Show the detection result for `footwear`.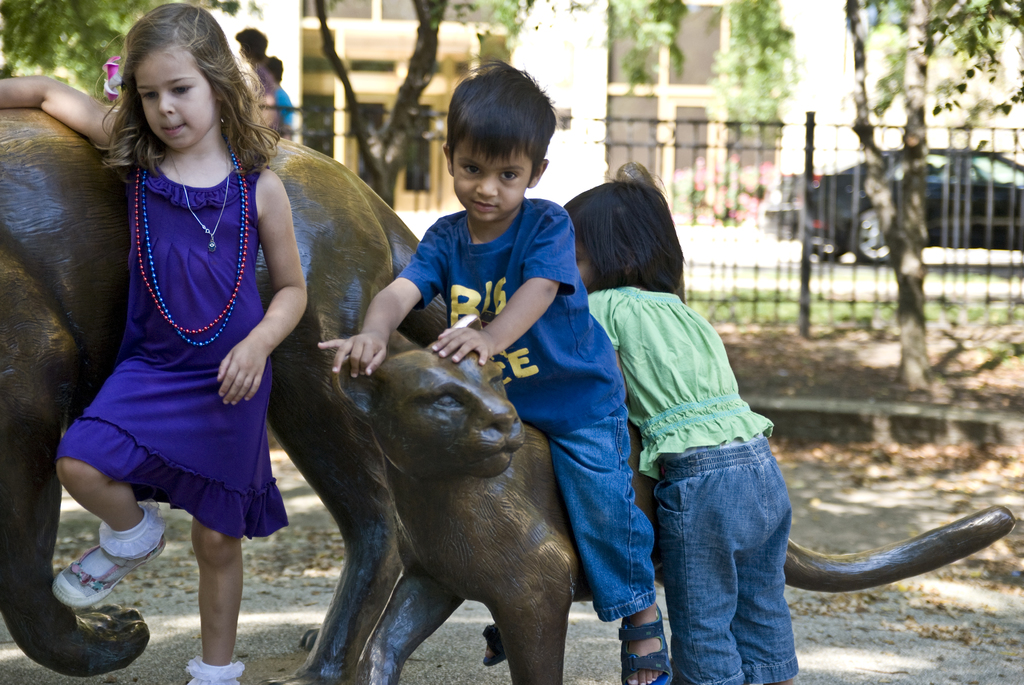
[53, 513, 177, 603].
